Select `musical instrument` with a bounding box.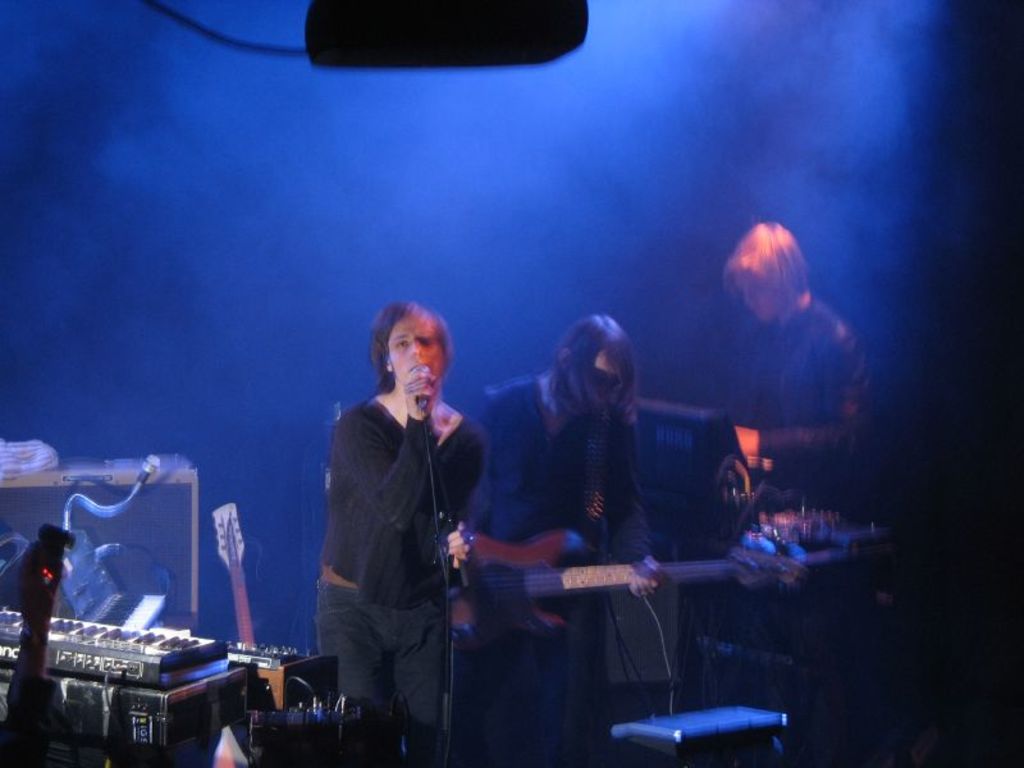
(454, 529, 806, 644).
